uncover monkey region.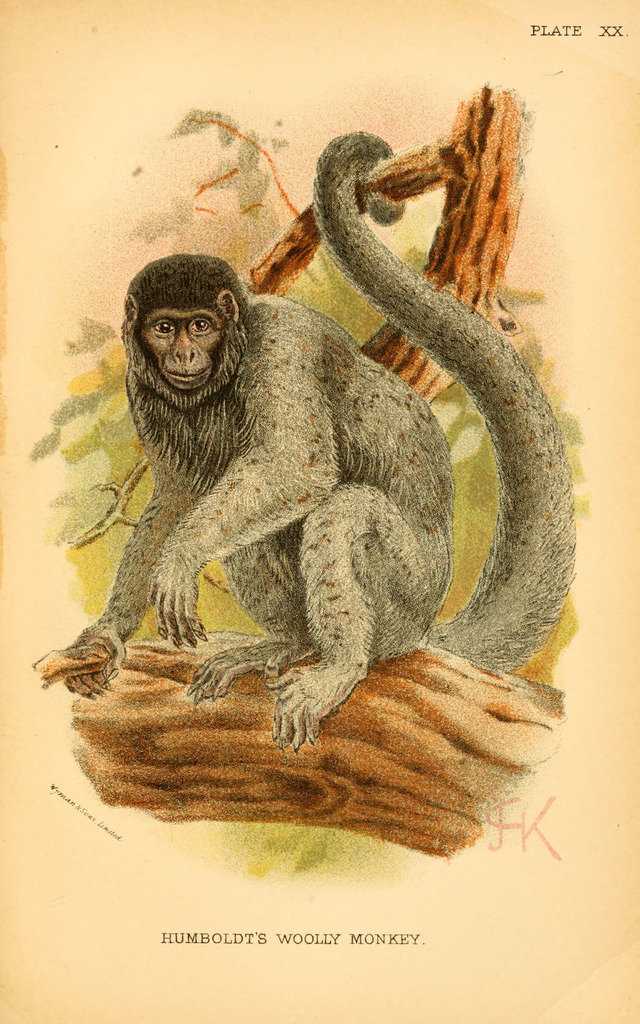
Uncovered: locate(51, 177, 561, 786).
